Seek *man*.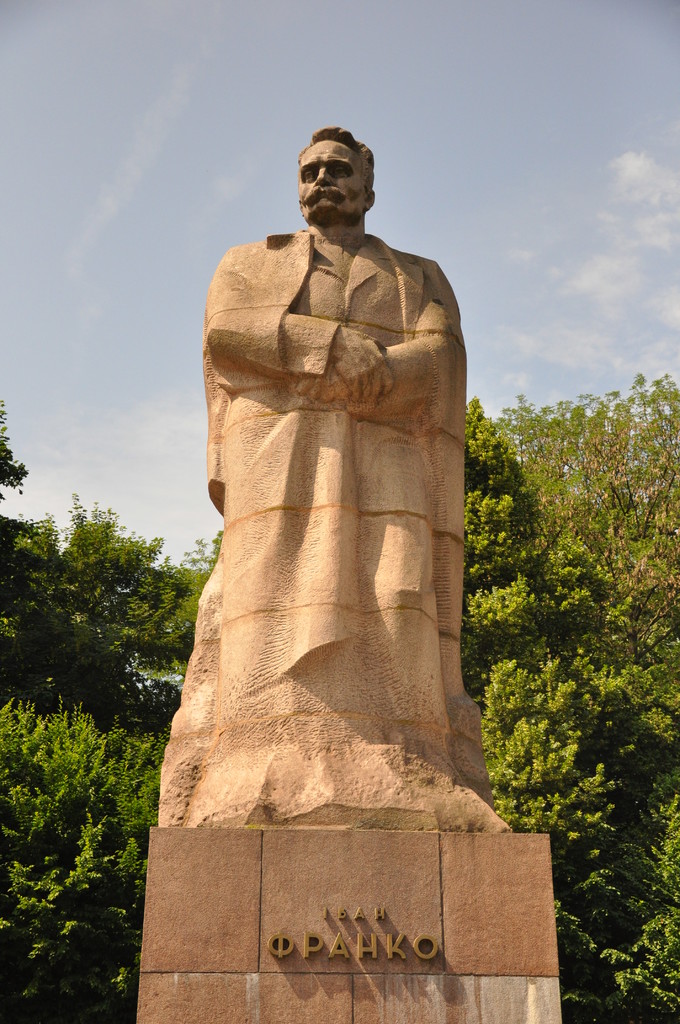
bbox=[207, 134, 472, 774].
